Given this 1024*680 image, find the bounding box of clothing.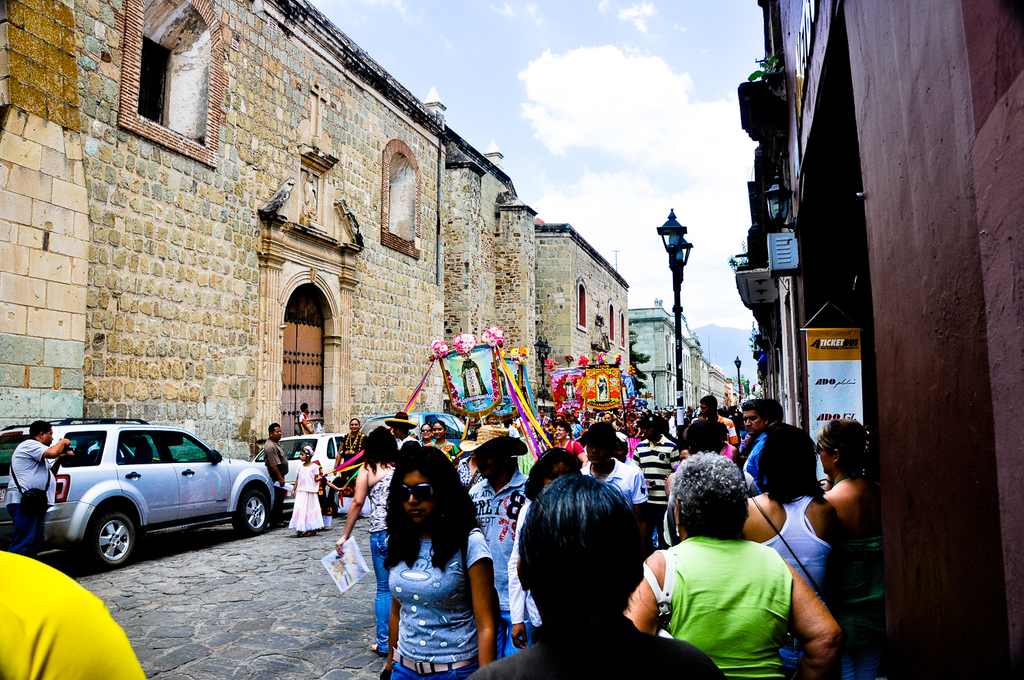
{"left": 584, "top": 451, "right": 639, "bottom": 502}.
